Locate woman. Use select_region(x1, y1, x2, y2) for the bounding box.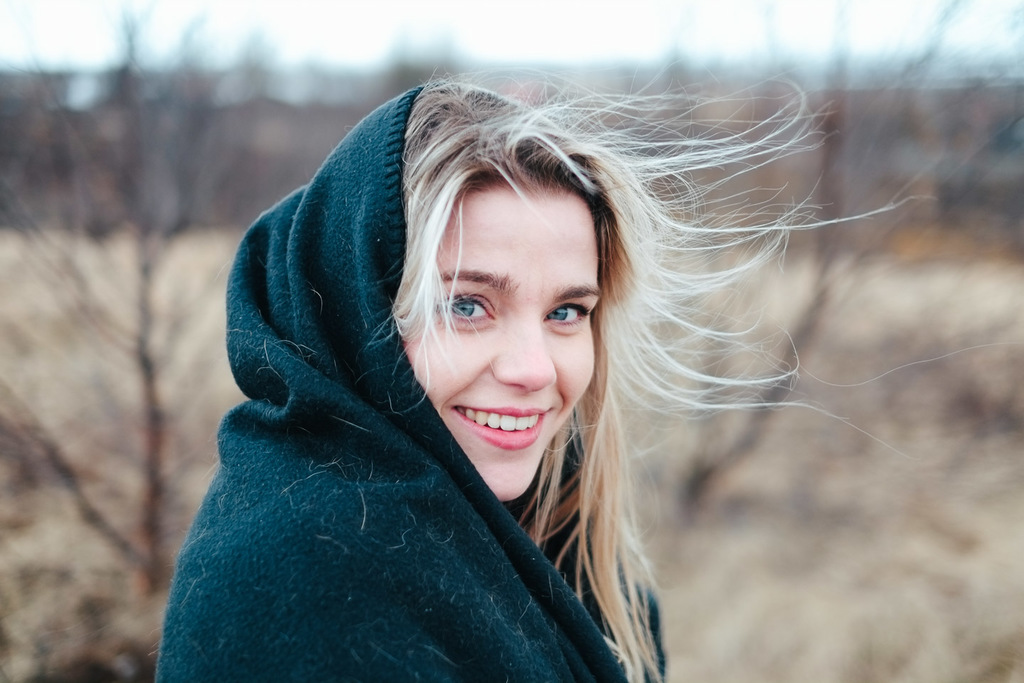
select_region(128, 74, 789, 682).
